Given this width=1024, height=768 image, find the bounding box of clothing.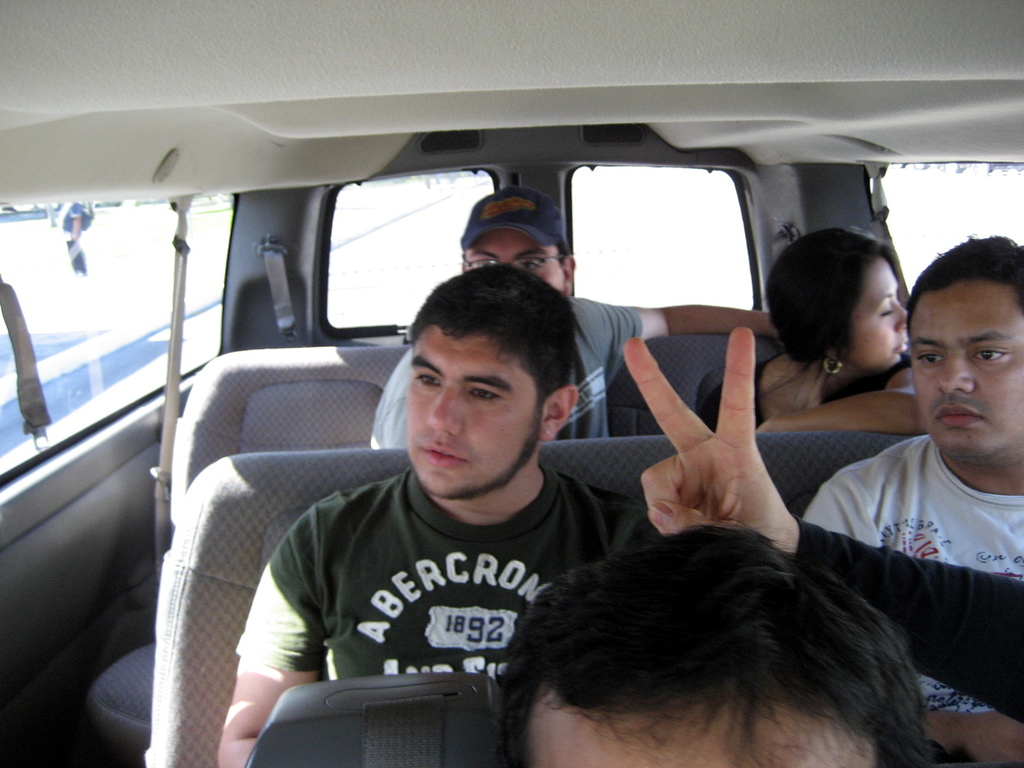
703:358:901:426.
